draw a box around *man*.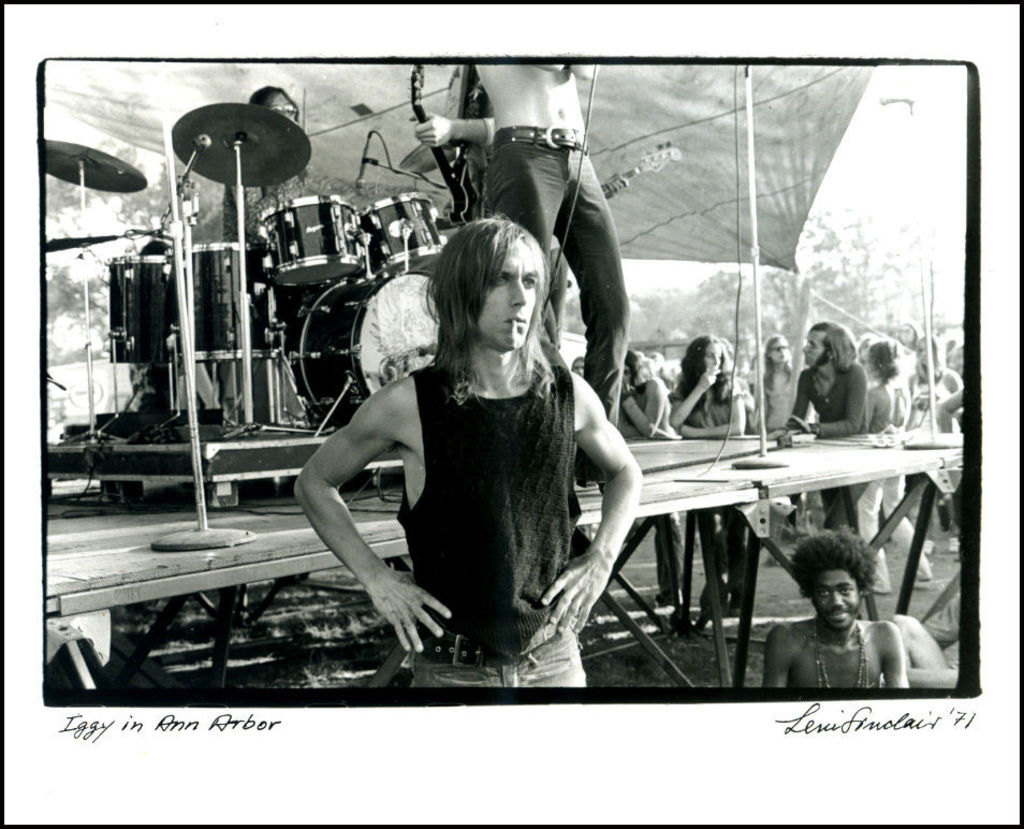
772/317/868/527.
